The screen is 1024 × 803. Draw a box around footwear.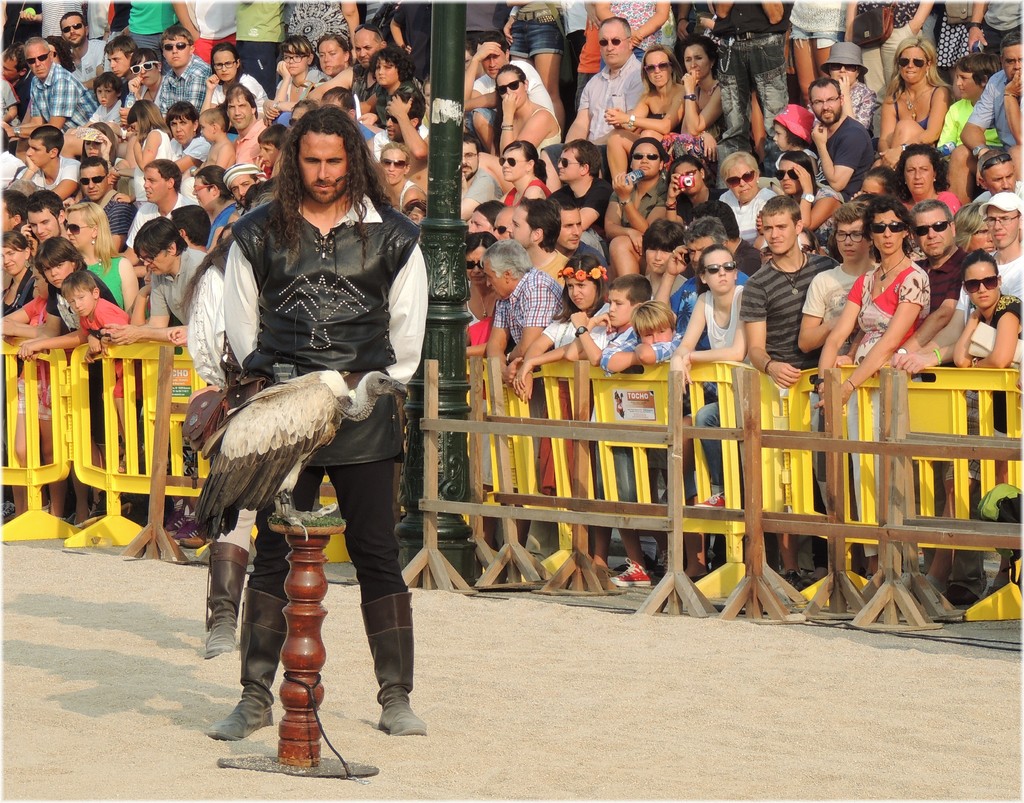
bbox=[1, 500, 15, 521].
